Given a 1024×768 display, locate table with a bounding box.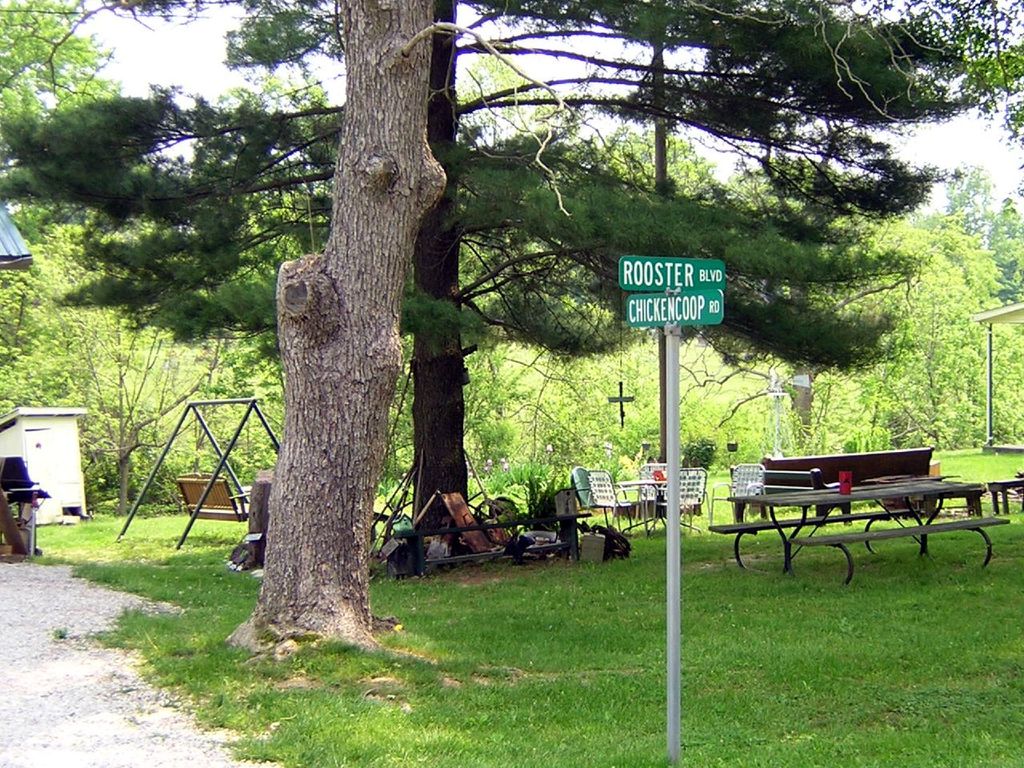
Located: box=[614, 479, 670, 535].
